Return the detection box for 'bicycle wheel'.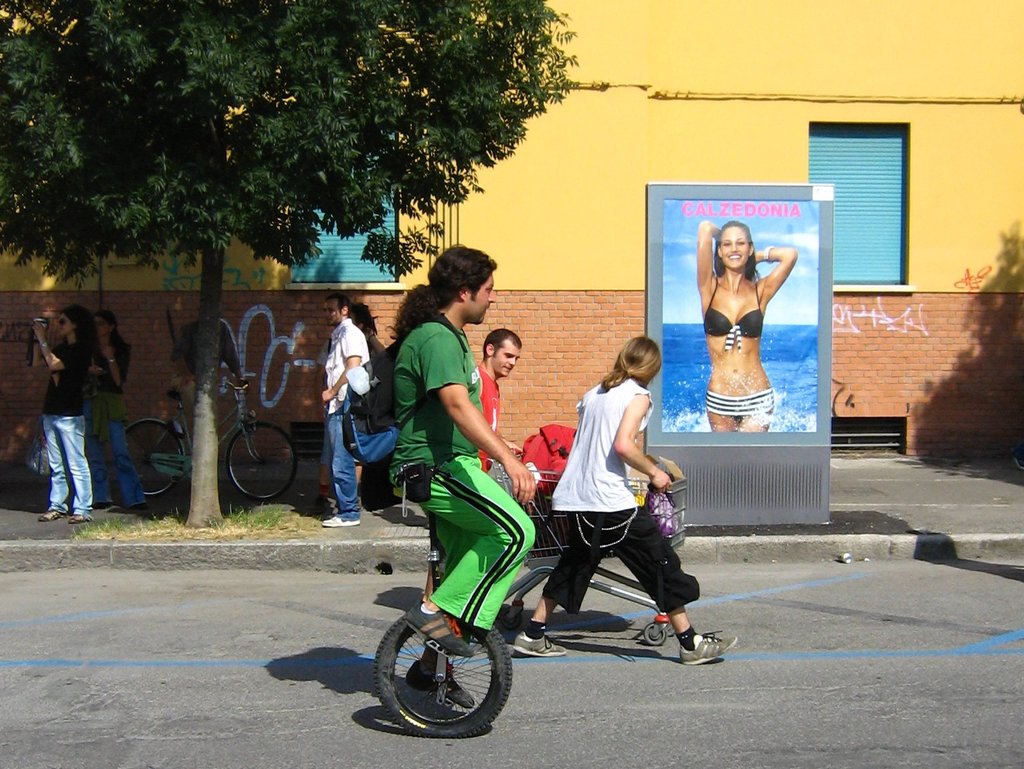
(223,419,300,499).
